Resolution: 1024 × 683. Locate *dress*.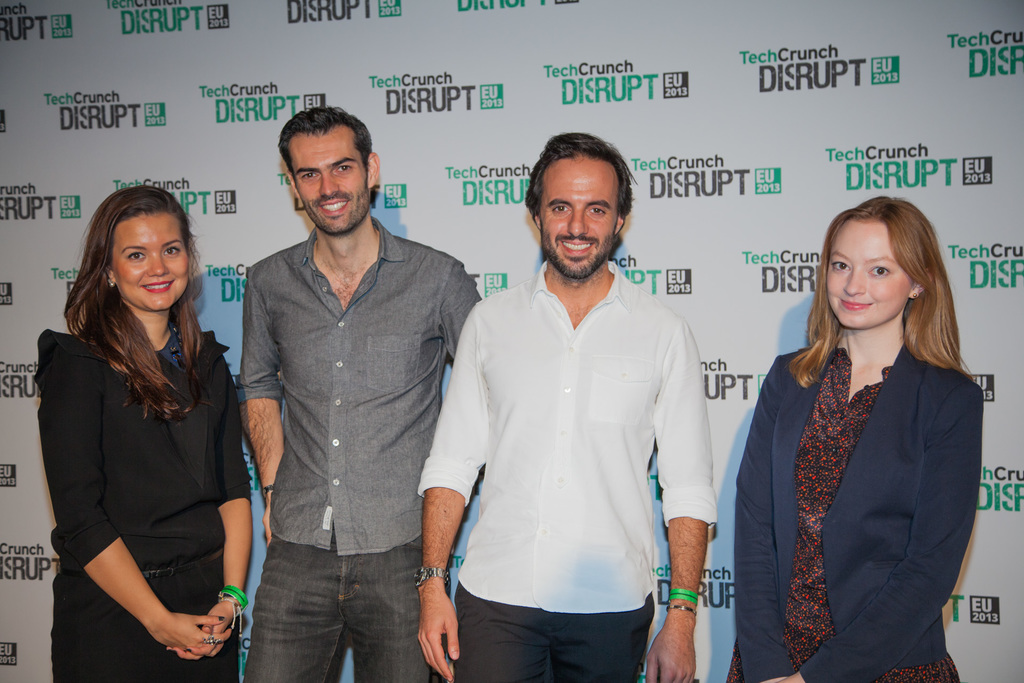
(left=32, top=329, right=252, bottom=682).
